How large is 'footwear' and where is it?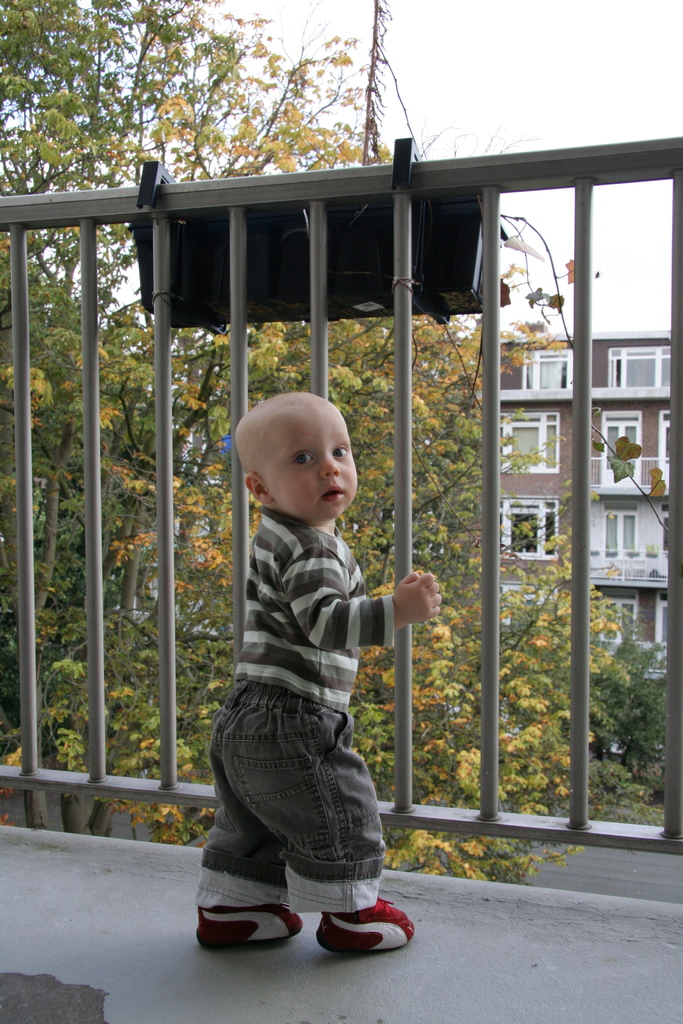
Bounding box: <box>318,897,416,958</box>.
